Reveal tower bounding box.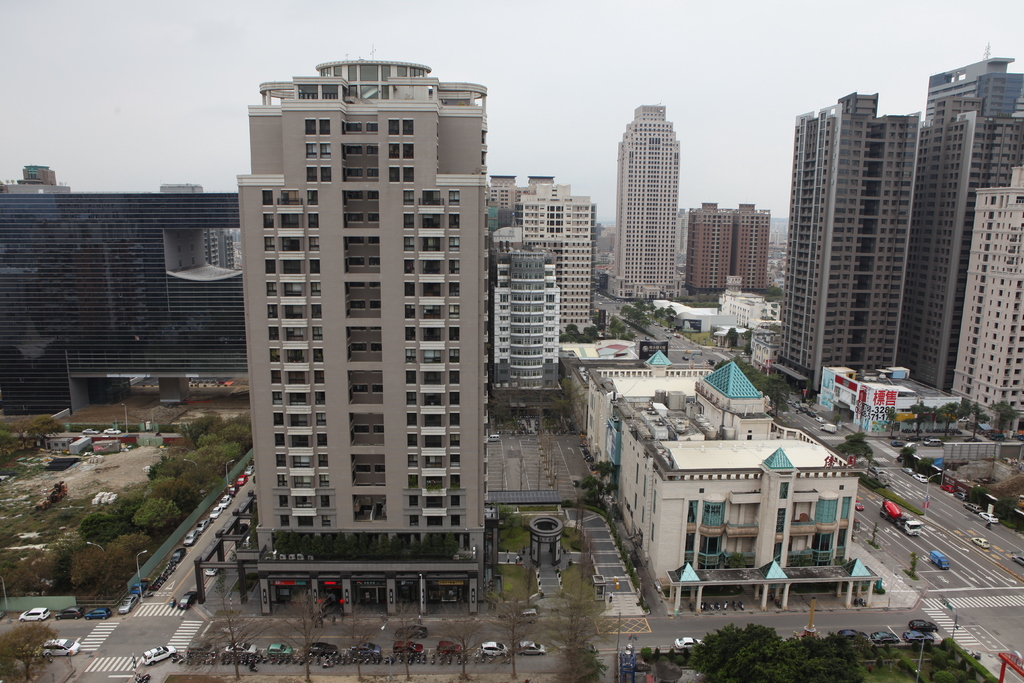
Revealed: 895, 95, 1023, 395.
